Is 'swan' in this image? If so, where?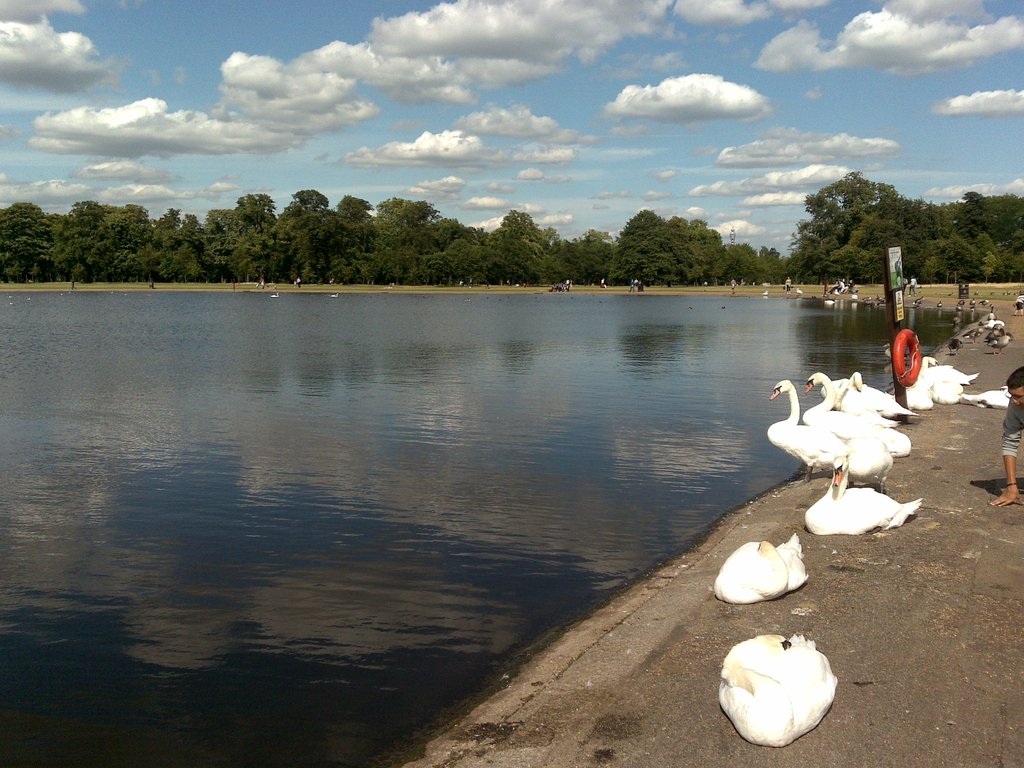
Yes, at bbox=[922, 380, 964, 407].
